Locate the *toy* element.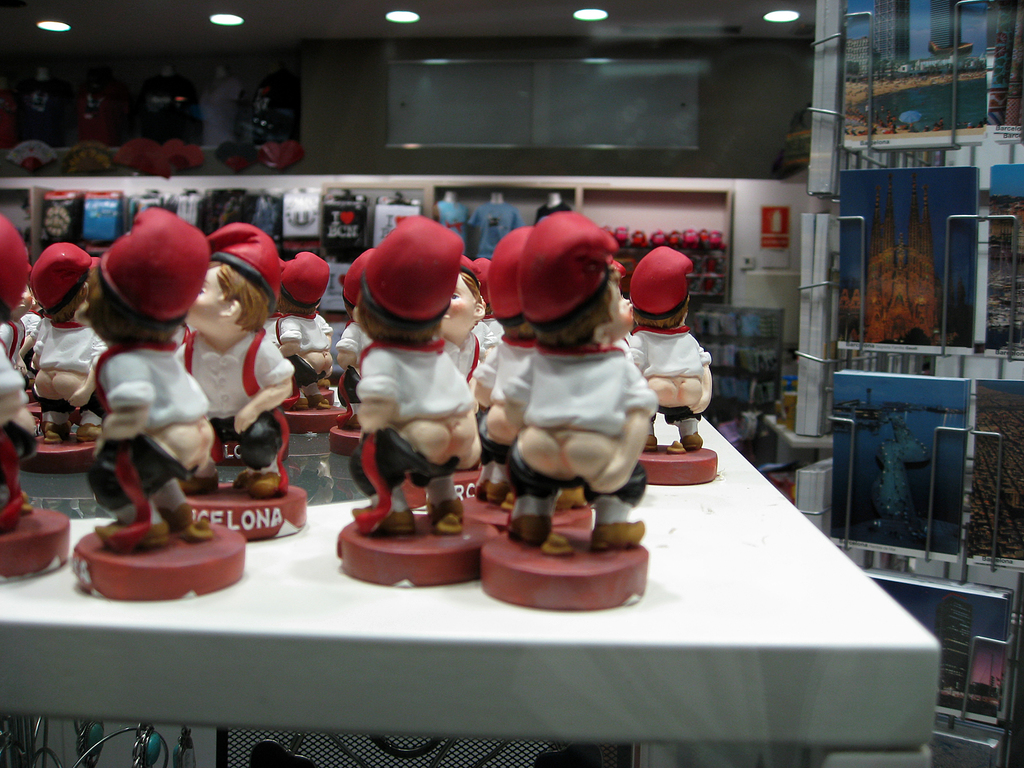
Element bbox: box(282, 240, 341, 430).
